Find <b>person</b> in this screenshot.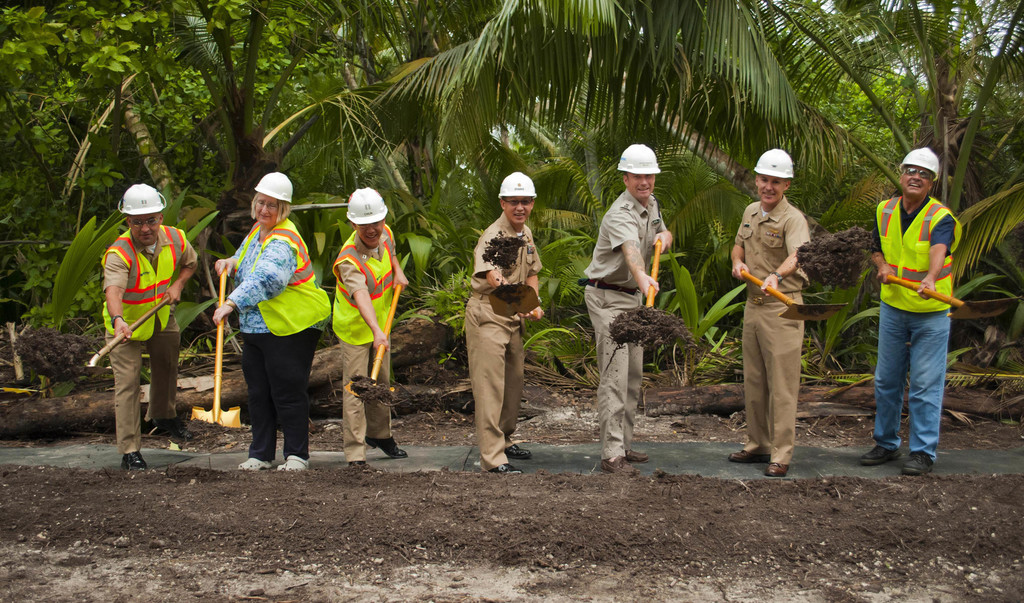
The bounding box for <b>person</b> is 576, 143, 673, 476.
